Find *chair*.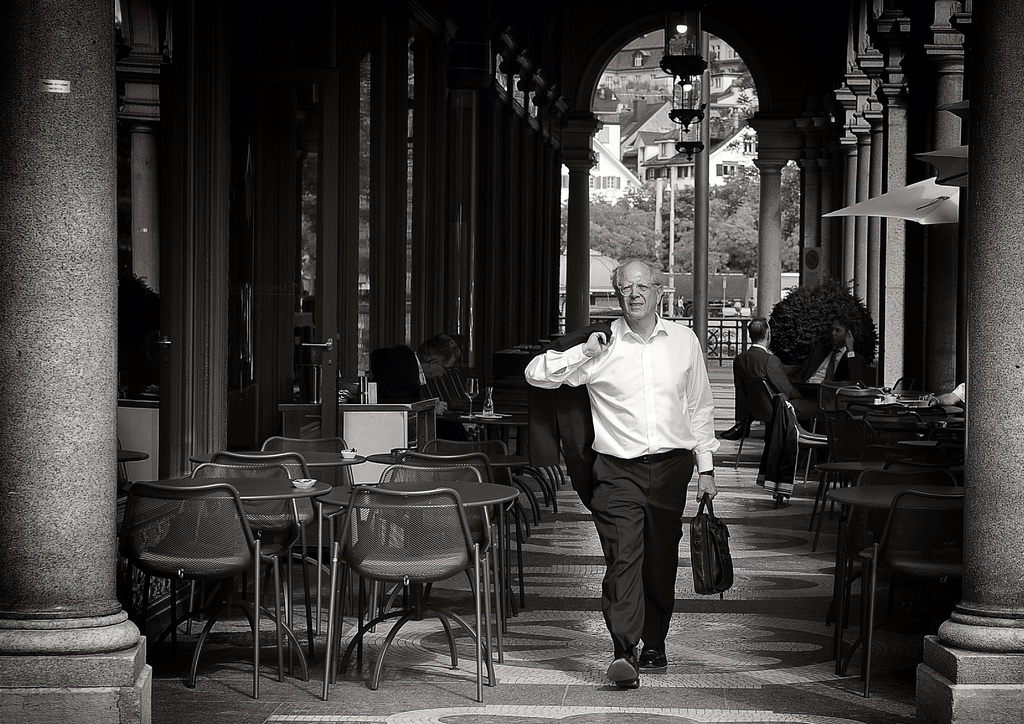
x1=175, y1=461, x2=312, y2=668.
